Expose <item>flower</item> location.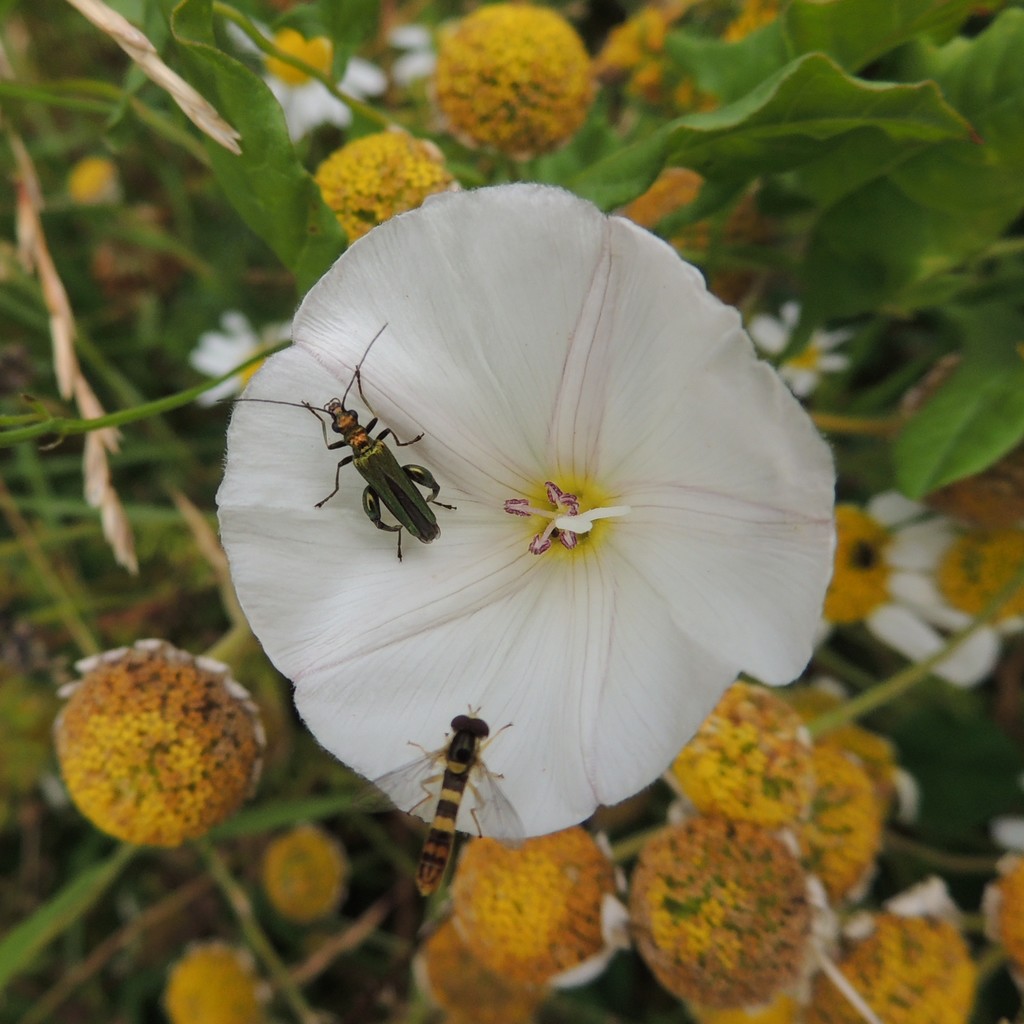
Exposed at bbox=[812, 875, 973, 1023].
